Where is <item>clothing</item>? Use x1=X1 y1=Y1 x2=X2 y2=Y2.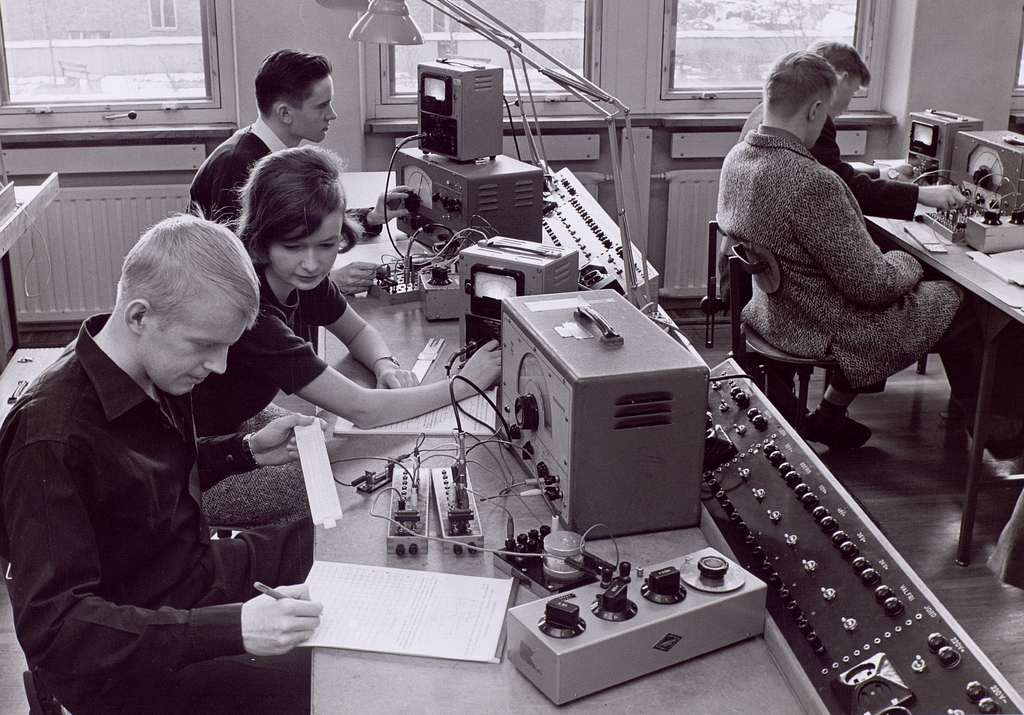
x1=188 y1=120 x2=283 y2=225.
